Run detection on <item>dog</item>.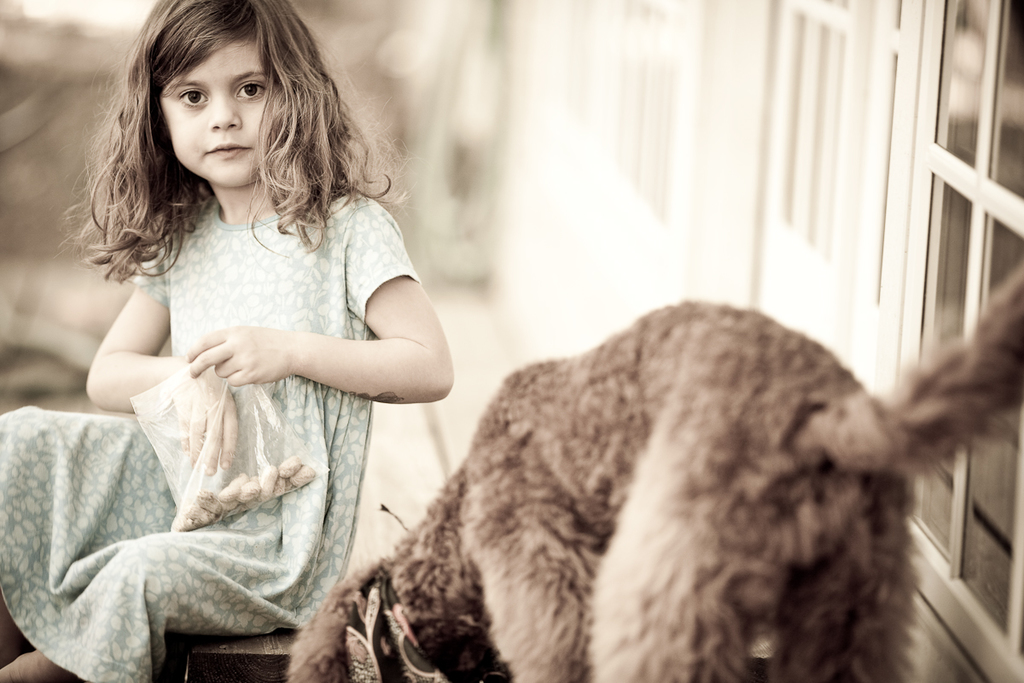
Result: {"x1": 284, "y1": 264, "x2": 1023, "y2": 682}.
